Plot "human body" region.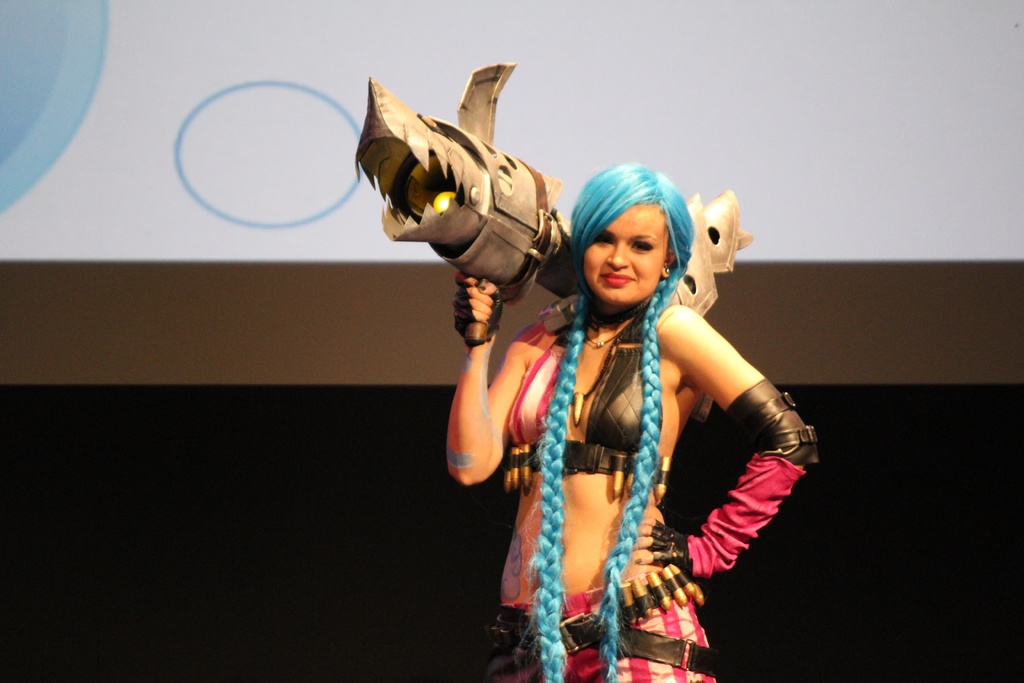
Plotted at Rect(428, 189, 828, 657).
